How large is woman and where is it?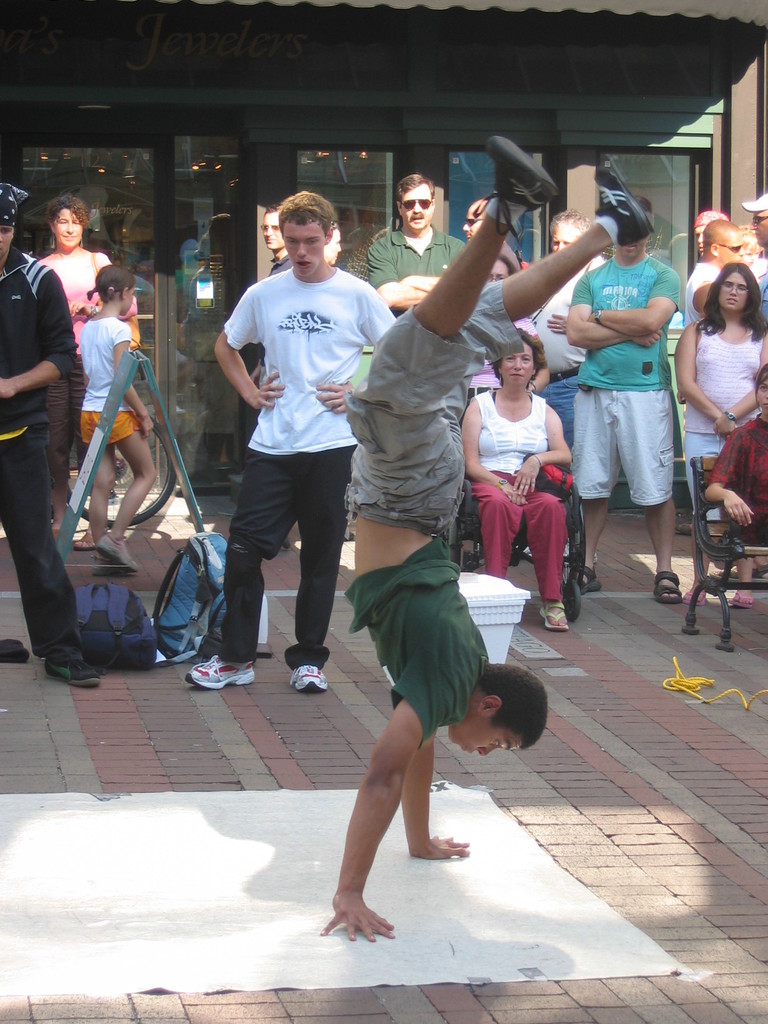
Bounding box: region(35, 193, 140, 550).
